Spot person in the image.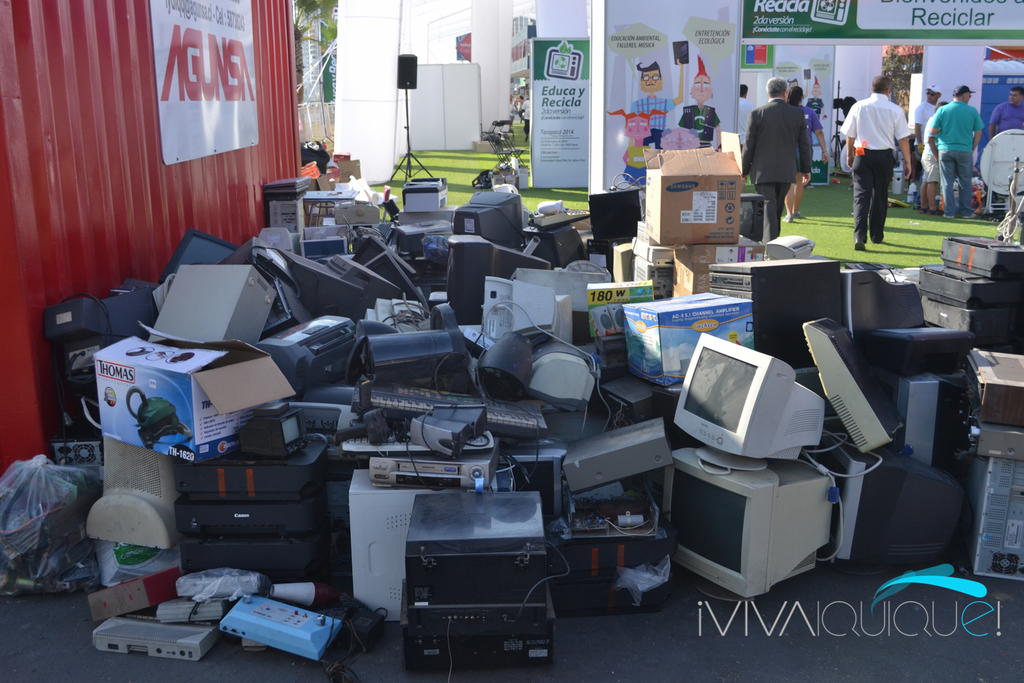
person found at bbox=[679, 55, 716, 145].
